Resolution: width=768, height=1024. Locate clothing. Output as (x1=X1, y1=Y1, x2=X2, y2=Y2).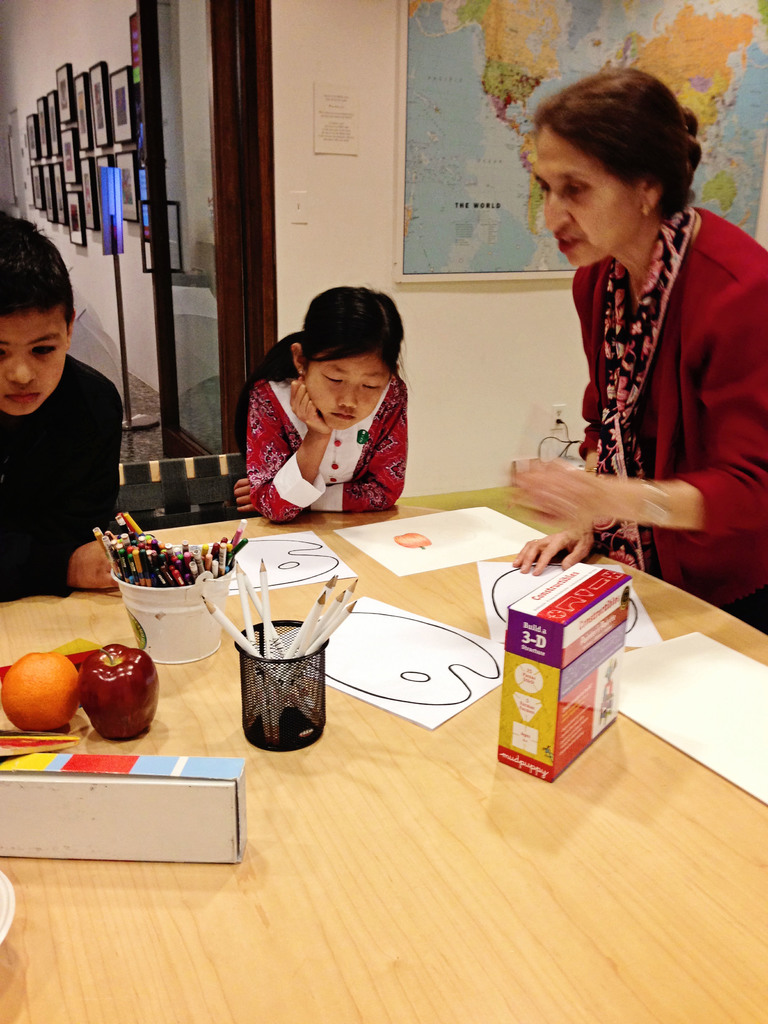
(x1=0, y1=351, x2=123, y2=596).
